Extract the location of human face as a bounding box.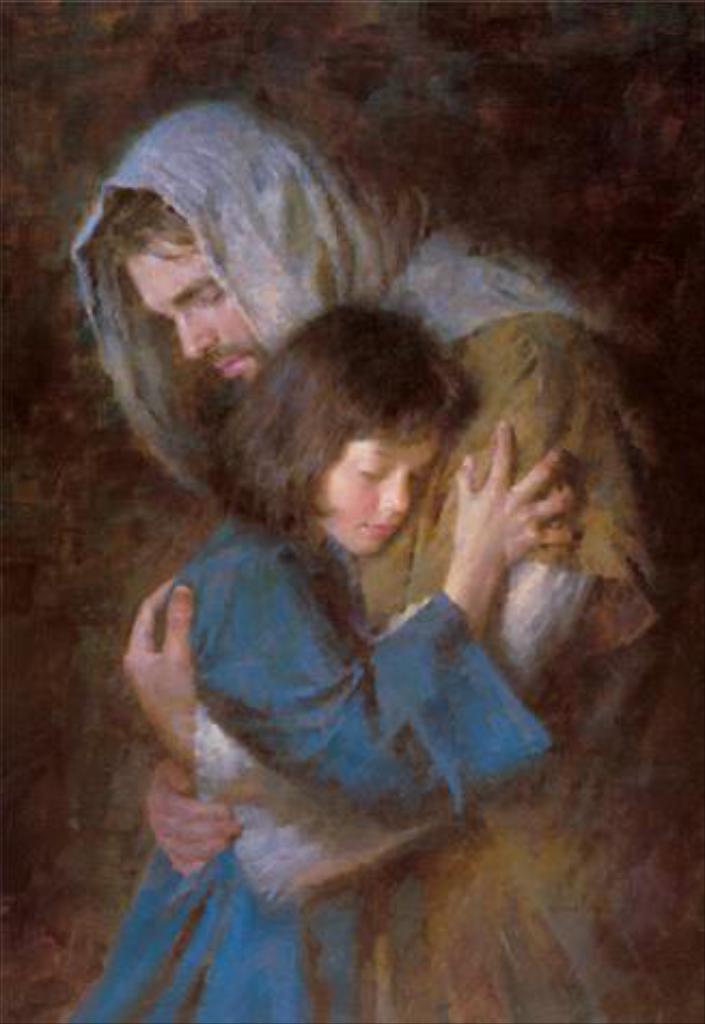
<region>313, 435, 431, 561</region>.
